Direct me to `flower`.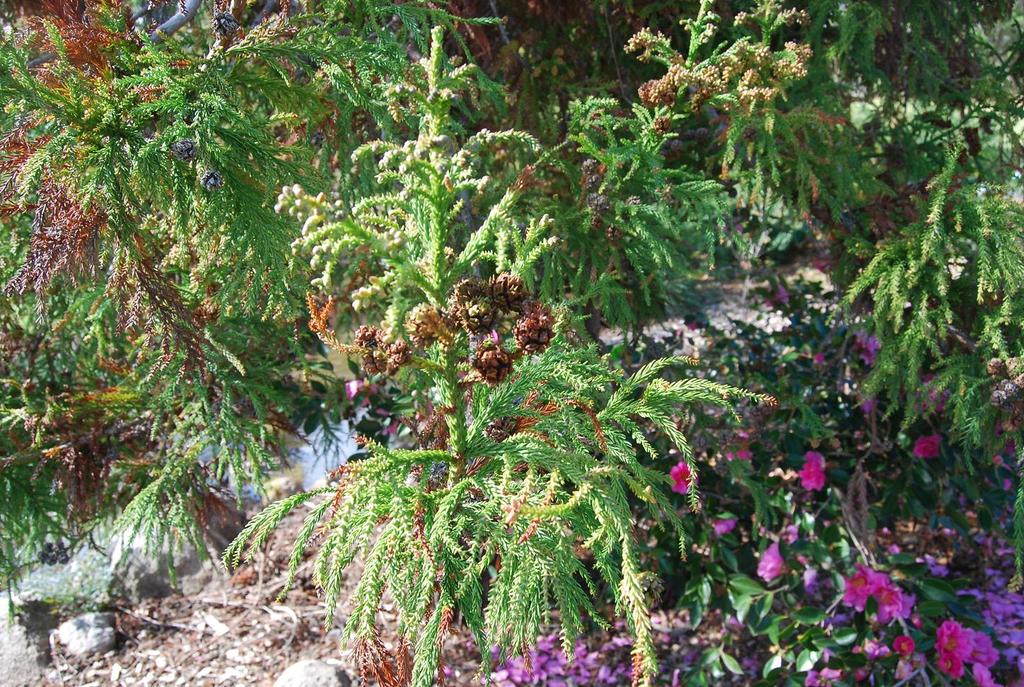
Direction: {"left": 914, "top": 429, "right": 949, "bottom": 466}.
